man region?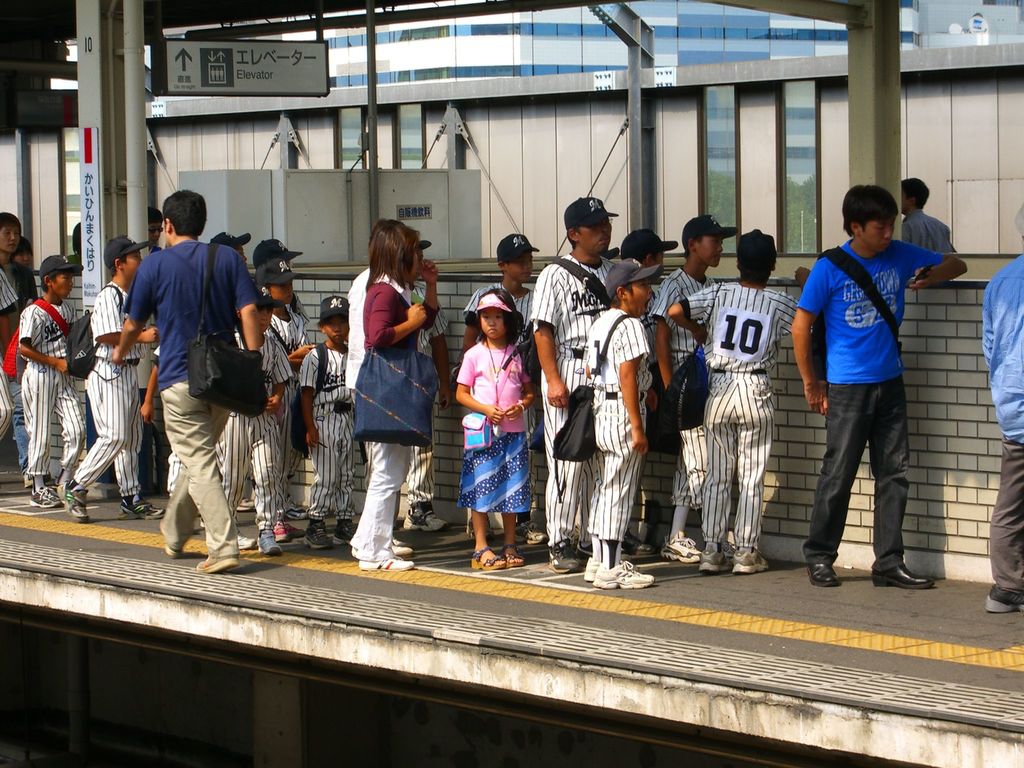
bbox(983, 203, 1023, 611)
